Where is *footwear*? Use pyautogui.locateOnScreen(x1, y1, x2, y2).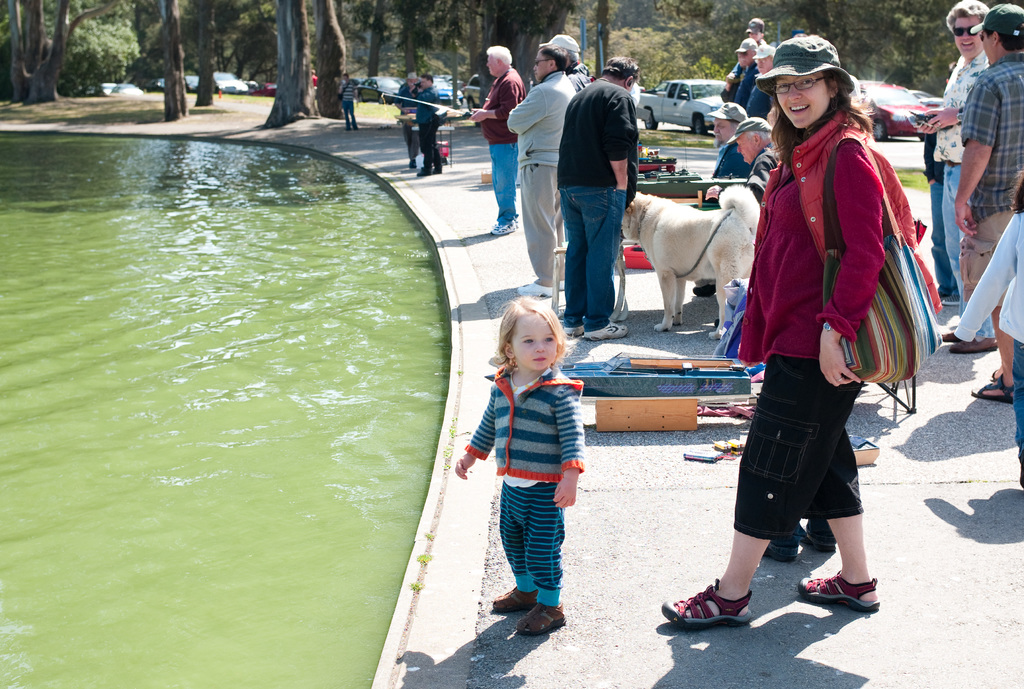
pyautogui.locateOnScreen(582, 318, 630, 340).
